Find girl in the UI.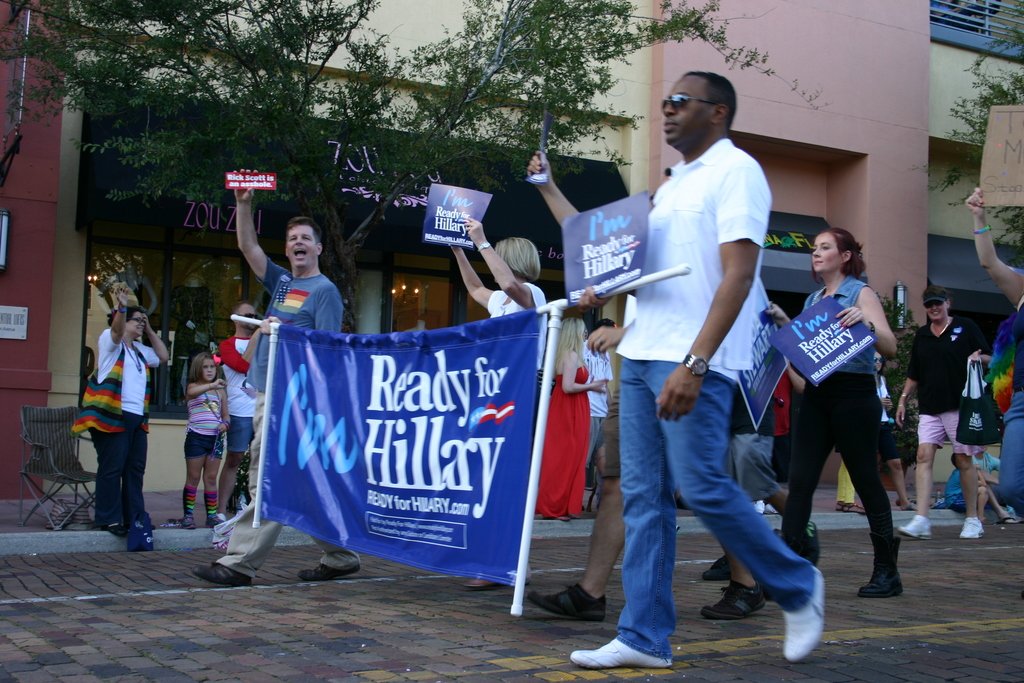
UI element at box(758, 229, 907, 599).
